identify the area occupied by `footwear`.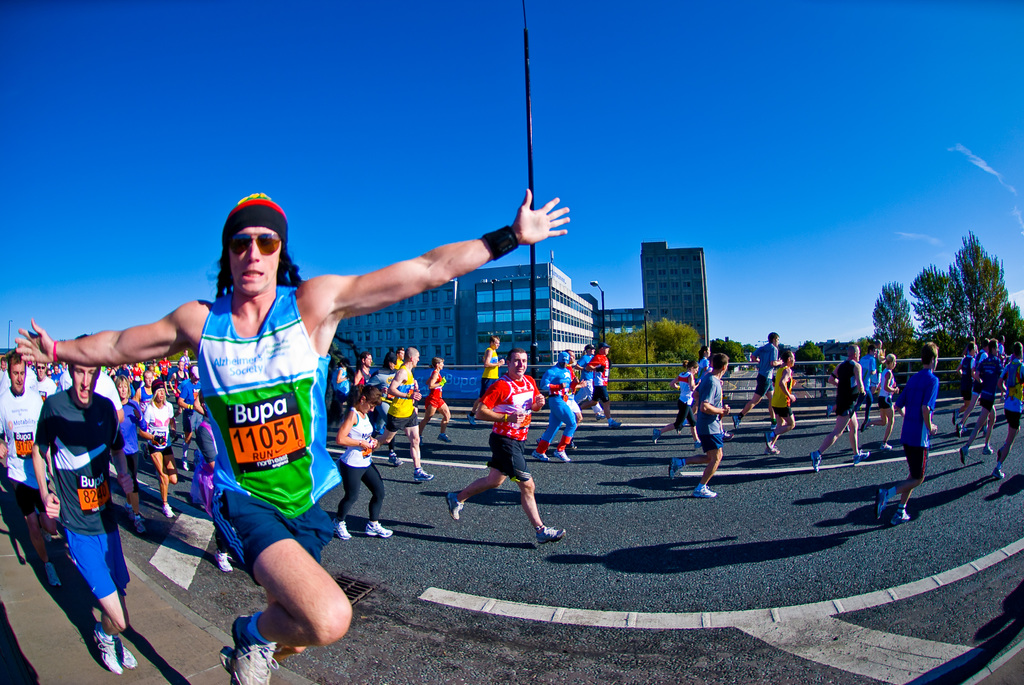
Area: (540,523,566,547).
